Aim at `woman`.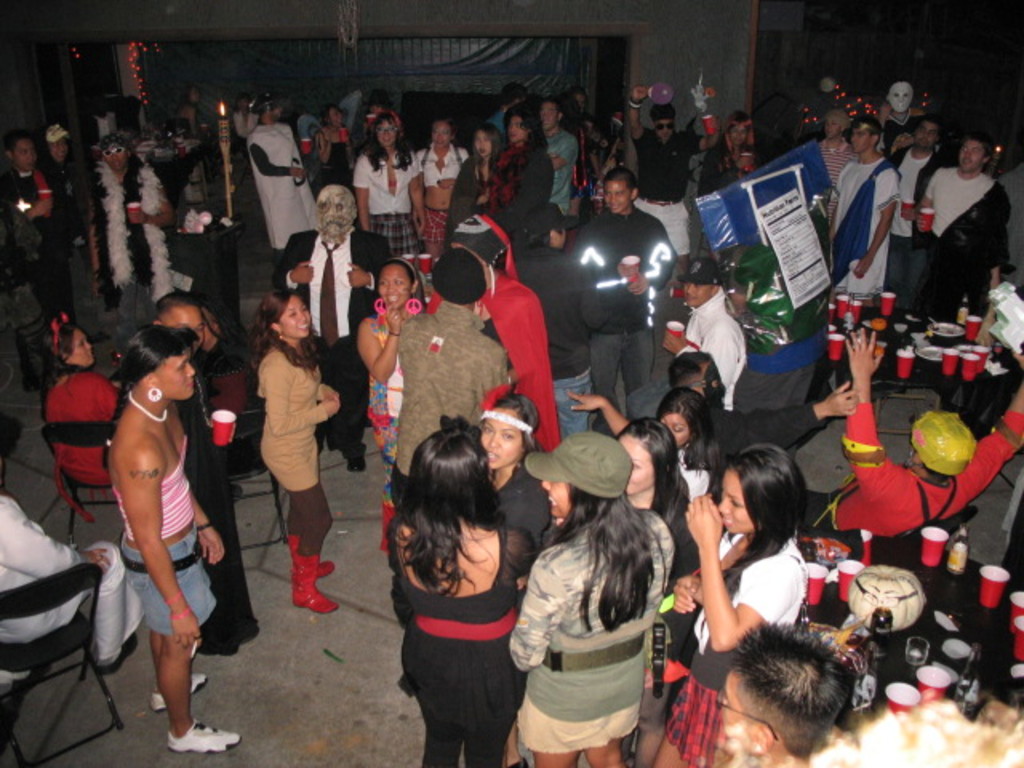
Aimed at (376, 424, 536, 766).
